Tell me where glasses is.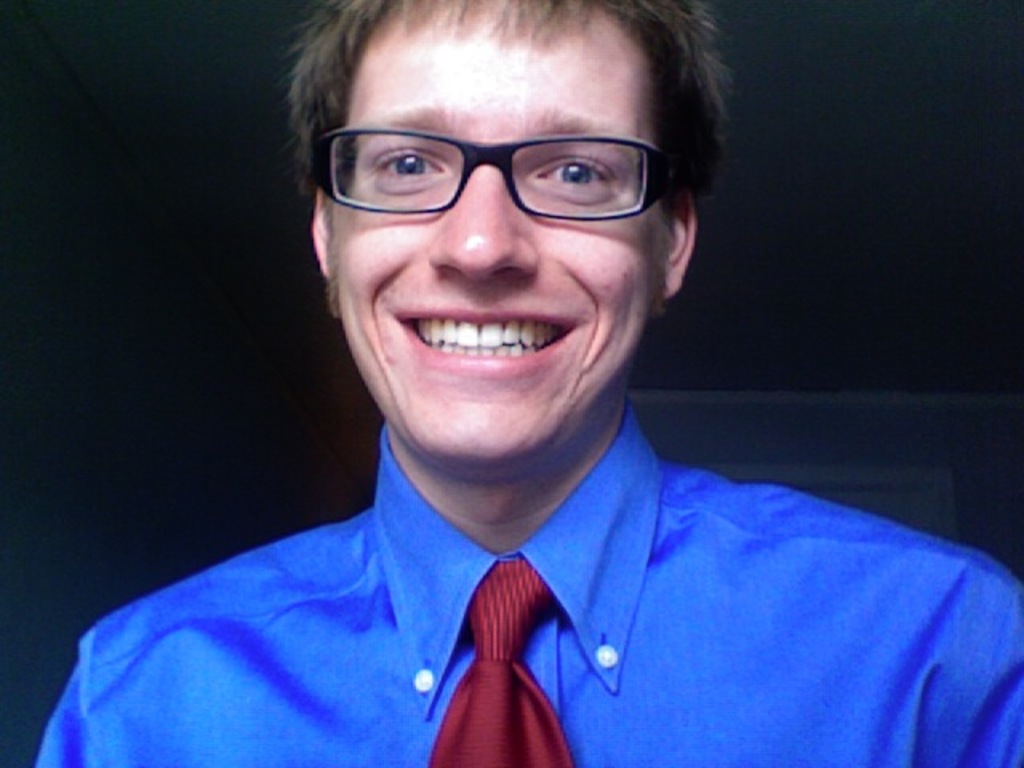
glasses is at left=310, top=117, right=670, bottom=229.
